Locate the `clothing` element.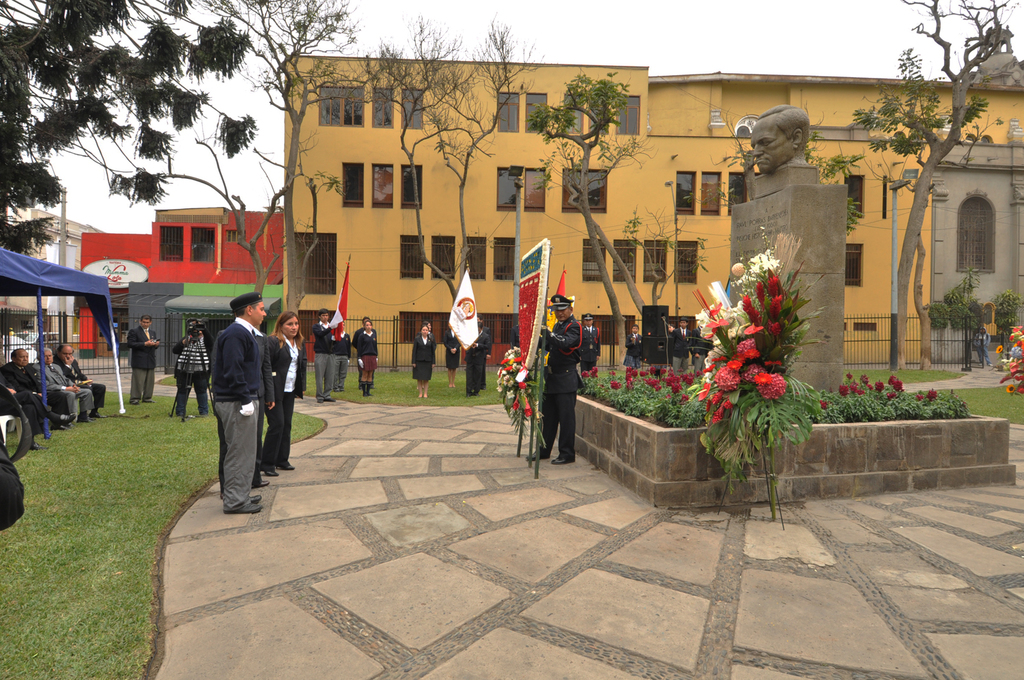
Element bbox: <box>9,361,72,412</box>.
